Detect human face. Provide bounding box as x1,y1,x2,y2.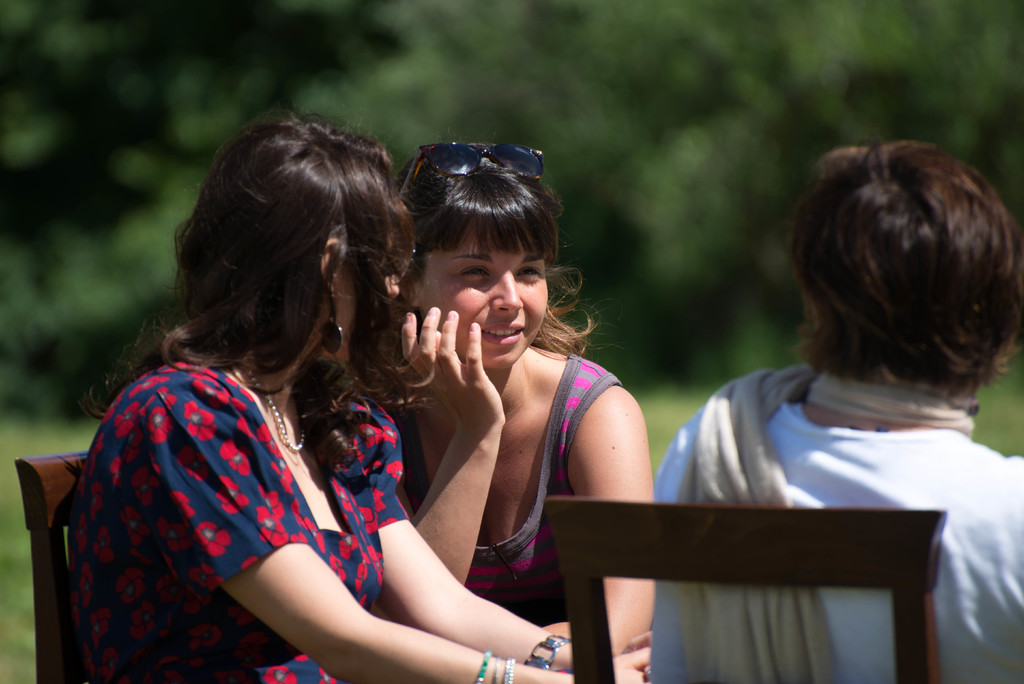
422,233,552,370.
